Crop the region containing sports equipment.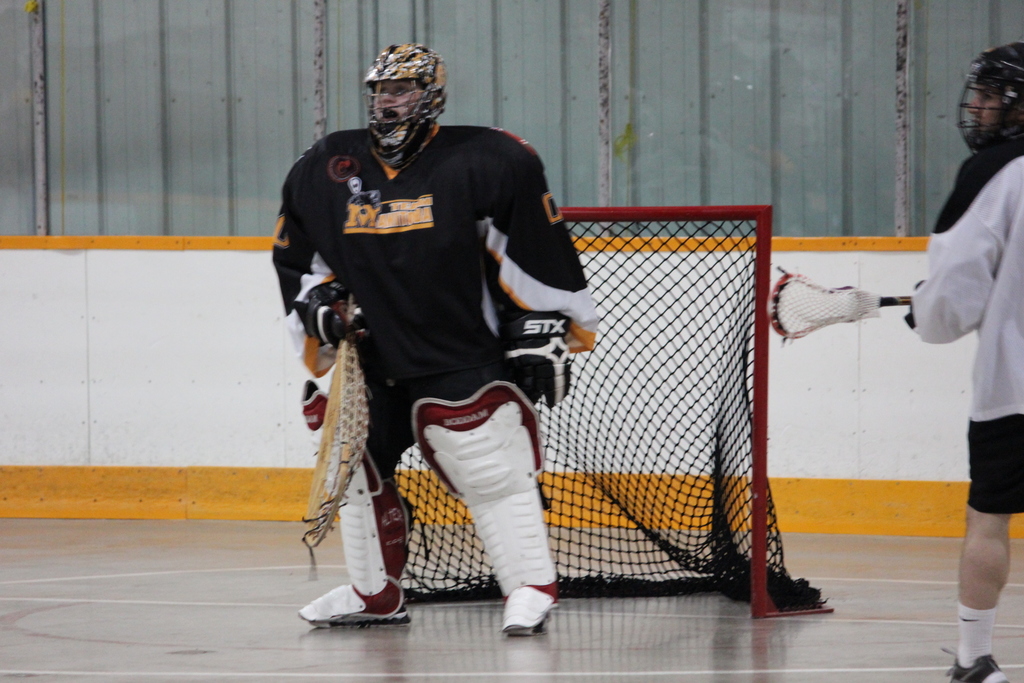
Crop region: x1=301 y1=290 x2=375 y2=553.
